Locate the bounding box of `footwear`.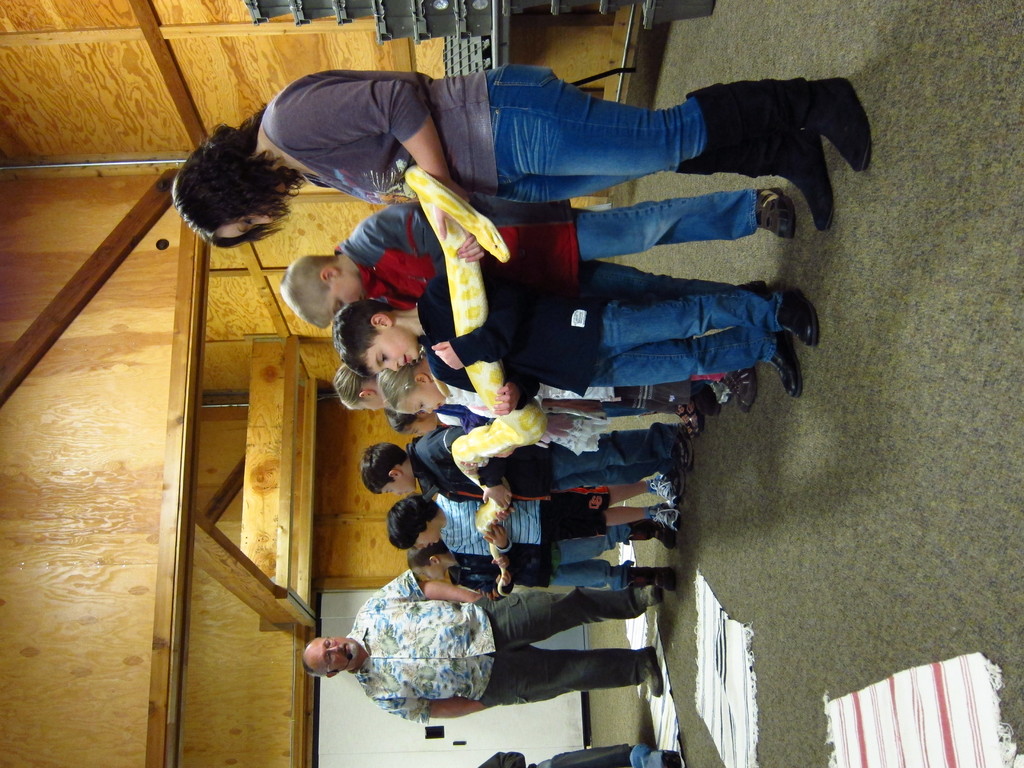
Bounding box: <region>613, 383, 722, 416</region>.
